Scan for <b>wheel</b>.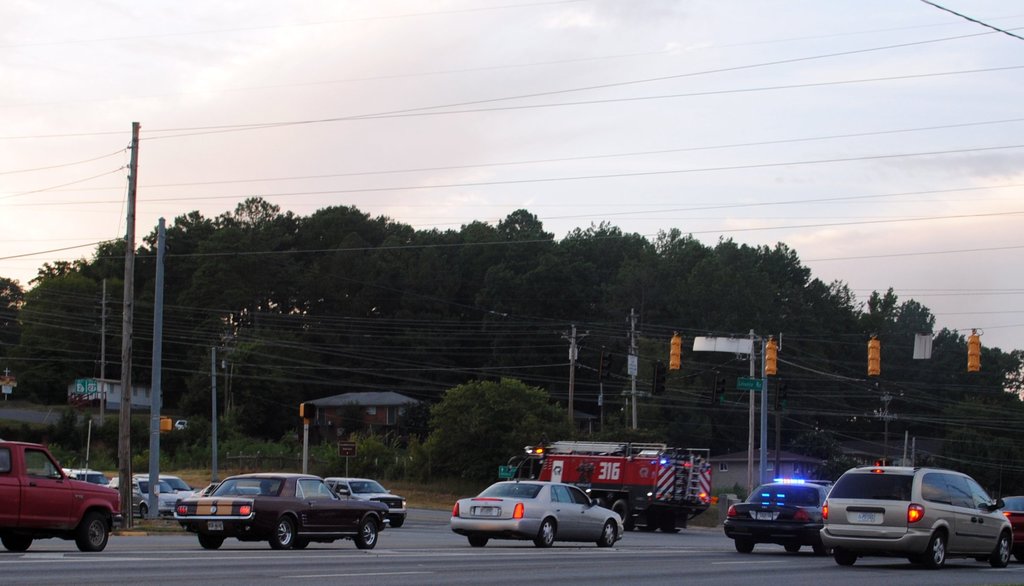
Scan result: [392,518,400,527].
